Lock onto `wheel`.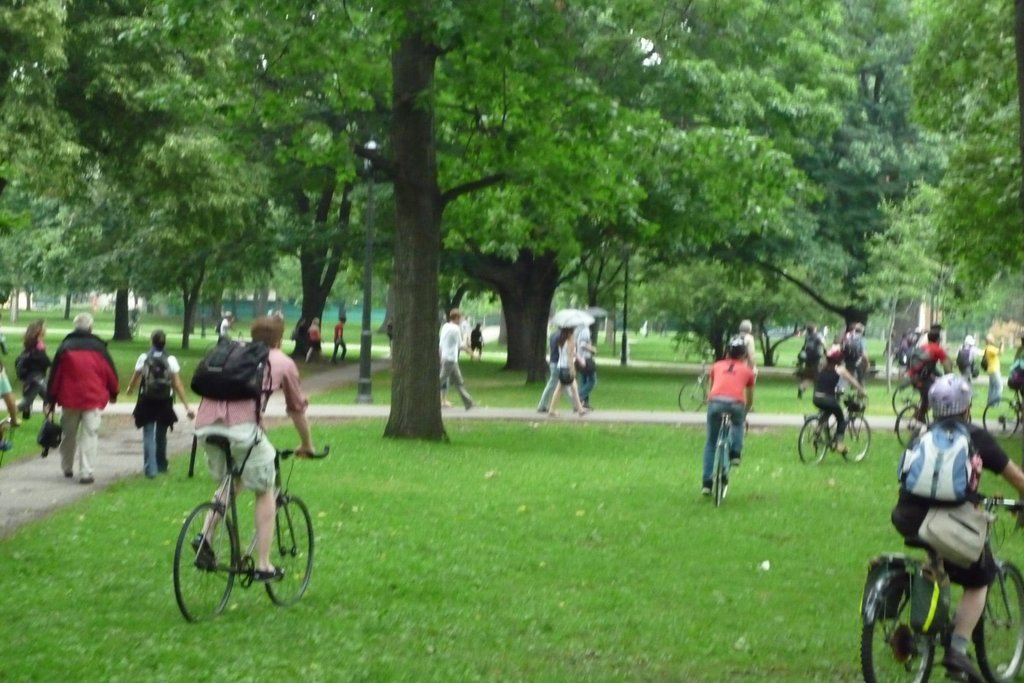
Locked: {"x1": 264, "y1": 498, "x2": 315, "y2": 605}.
